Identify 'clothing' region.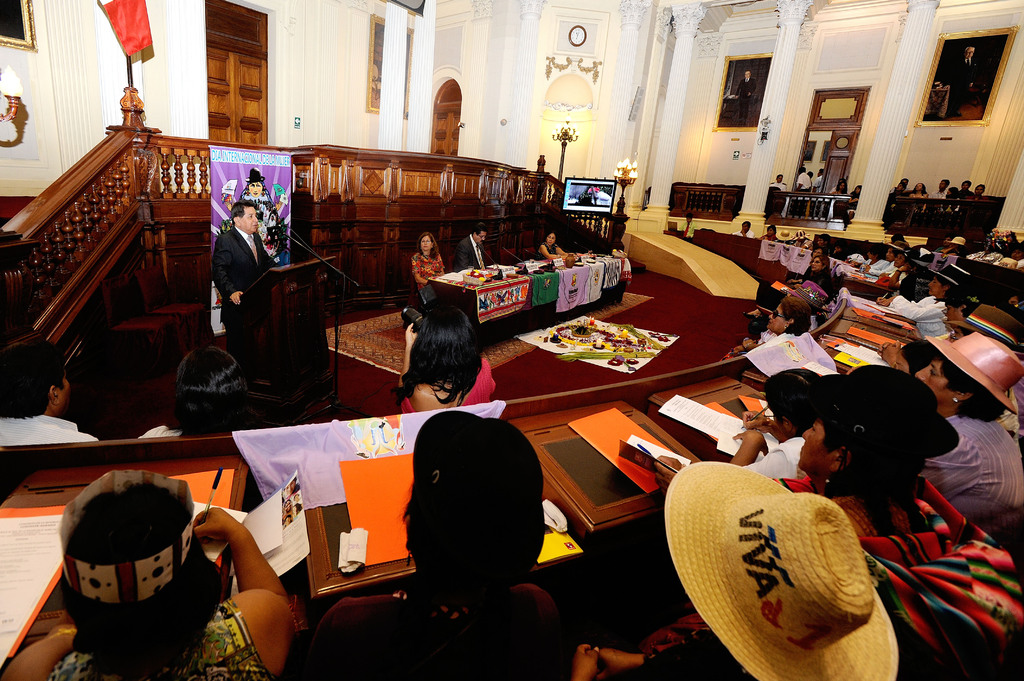
Region: l=757, t=234, r=775, b=244.
